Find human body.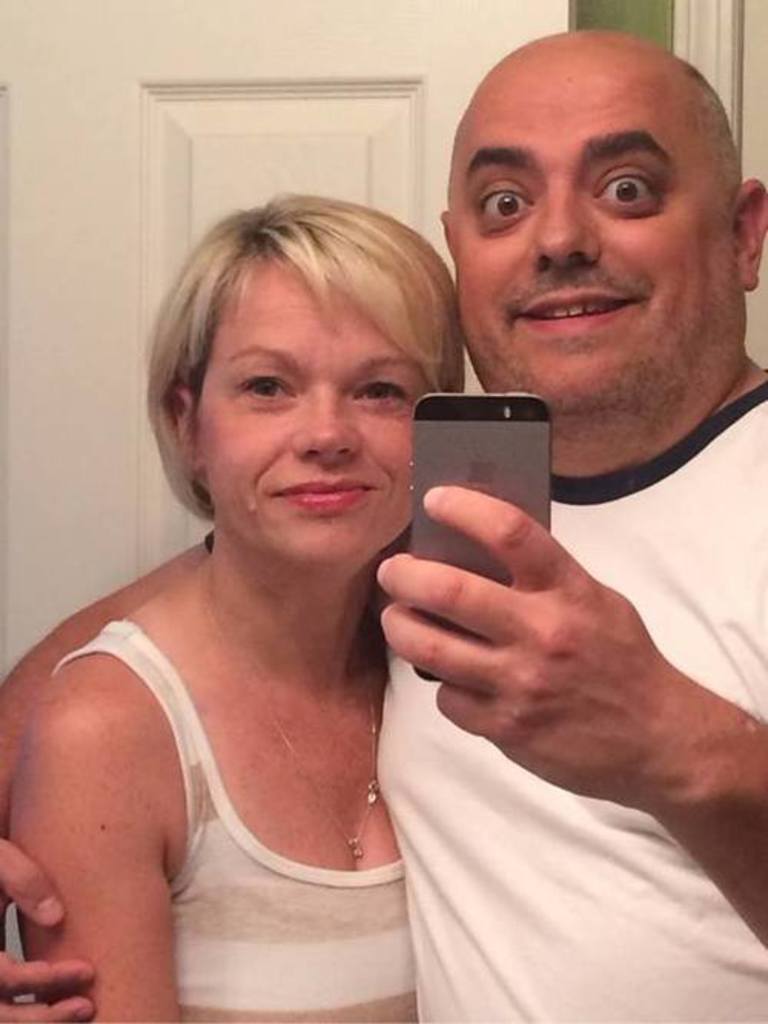
pyautogui.locateOnScreen(0, 364, 762, 1022).
